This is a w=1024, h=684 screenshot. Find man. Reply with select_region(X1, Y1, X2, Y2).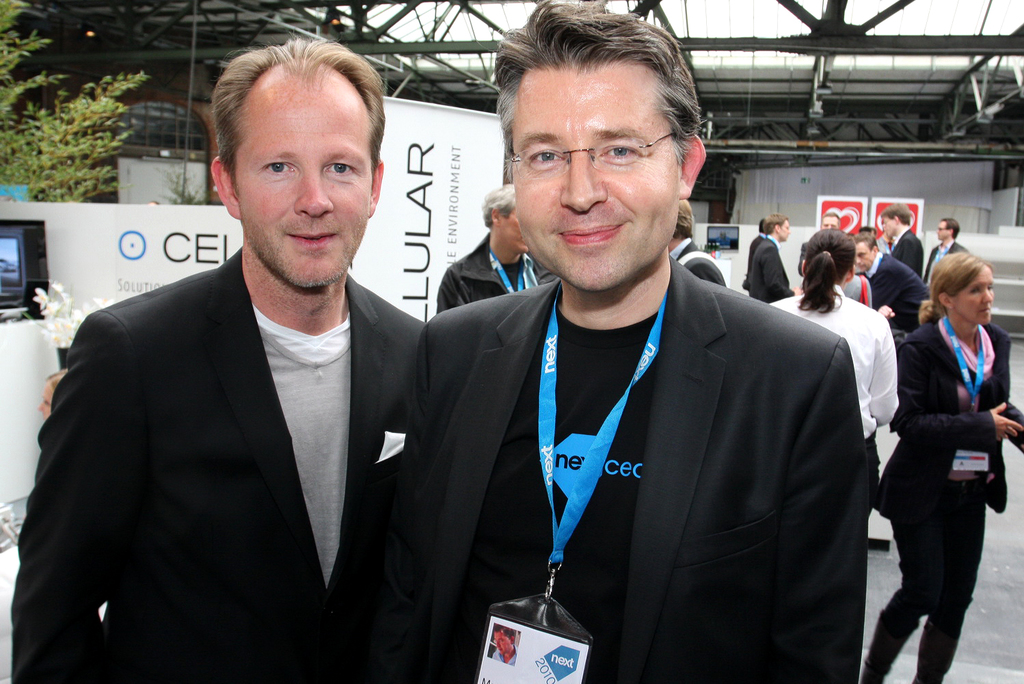
select_region(431, 180, 558, 315).
